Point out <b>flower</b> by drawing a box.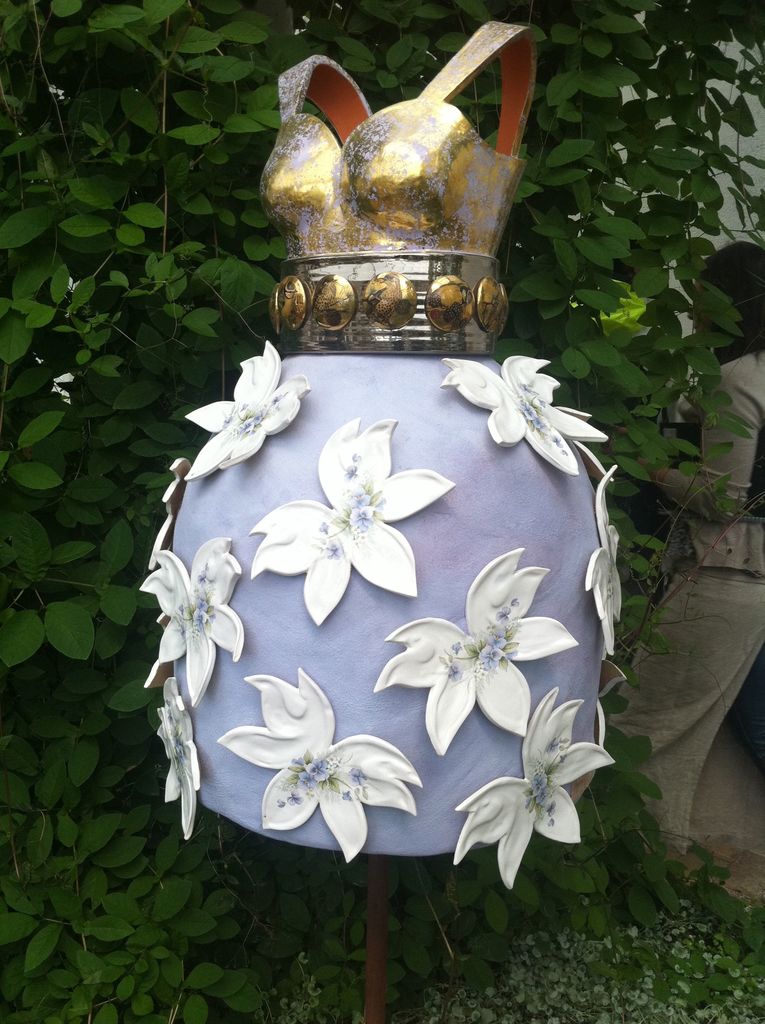
BBox(592, 659, 625, 751).
